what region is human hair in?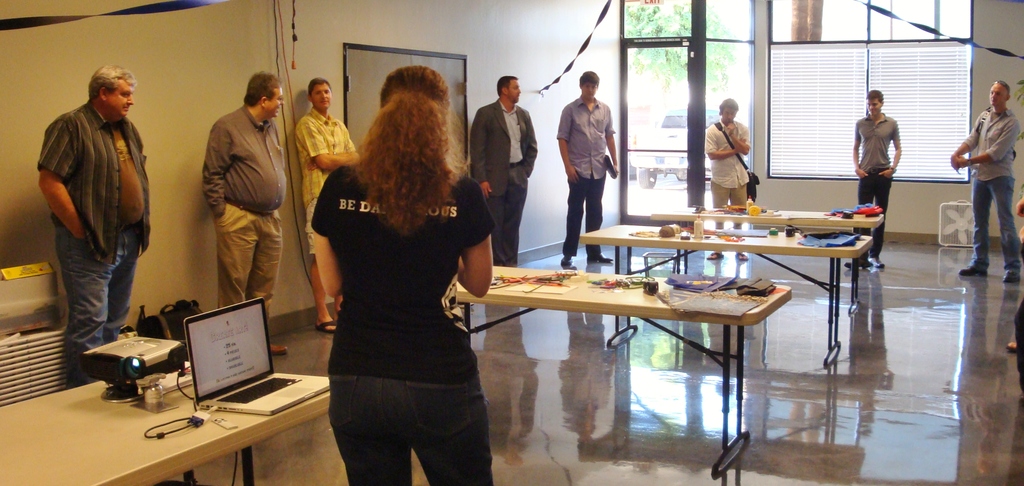
720 98 737 107.
